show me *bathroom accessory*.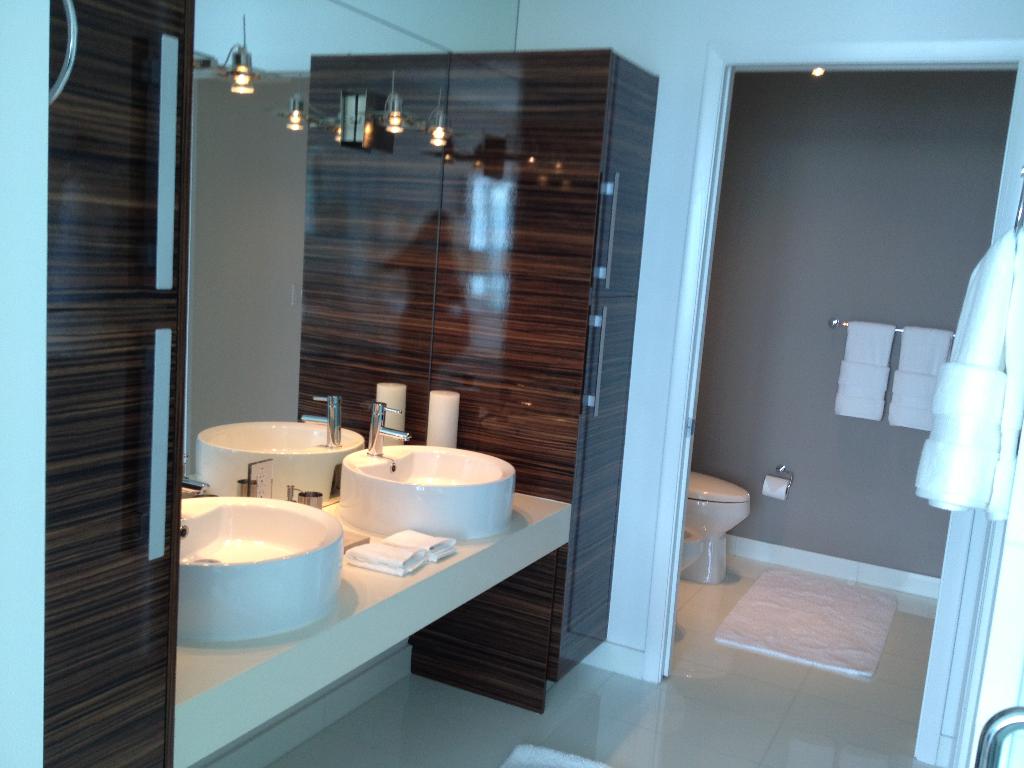
*bathroom accessory* is here: <box>374,403,405,457</box>.
